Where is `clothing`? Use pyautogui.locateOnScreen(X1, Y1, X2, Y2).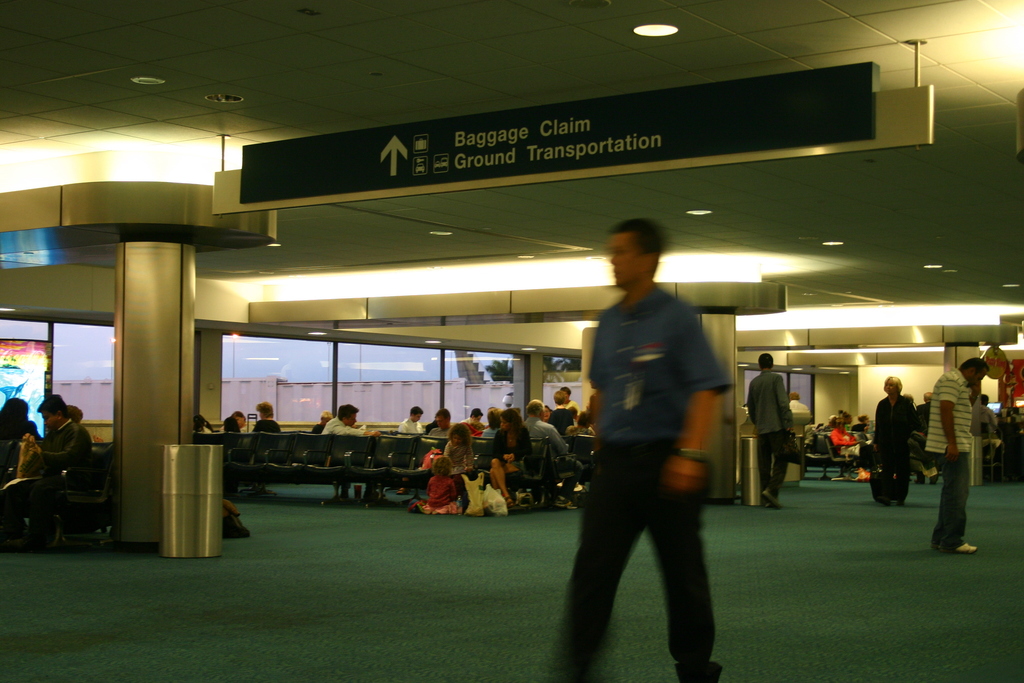
pyautogui.locateOnScreen(322, 411, 378, 436).
